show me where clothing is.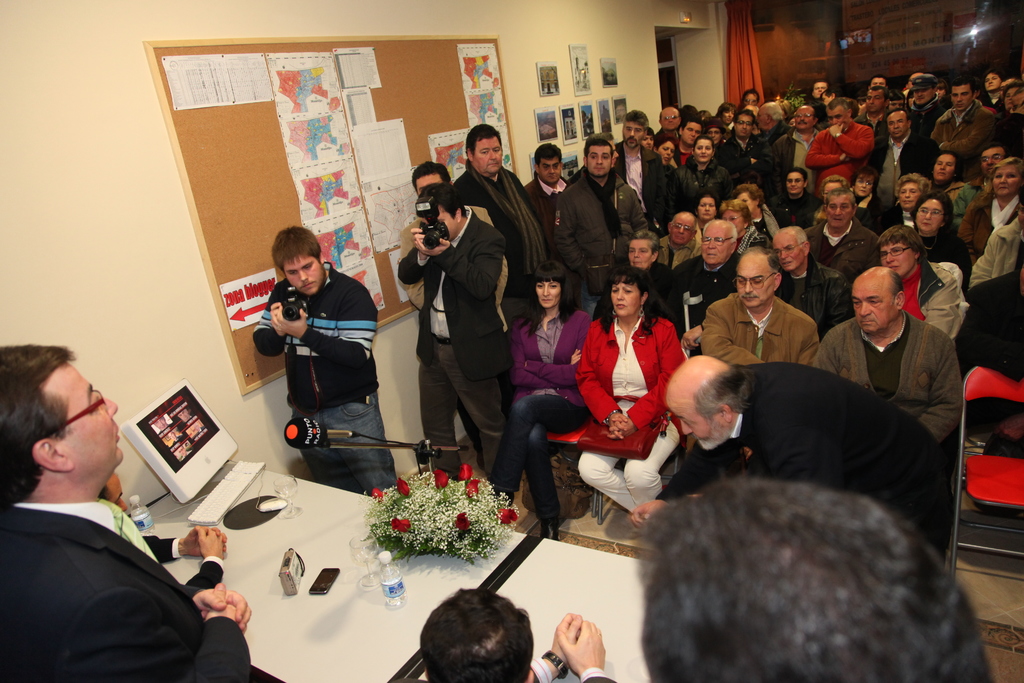
clothing is at 487/302/598/522.
